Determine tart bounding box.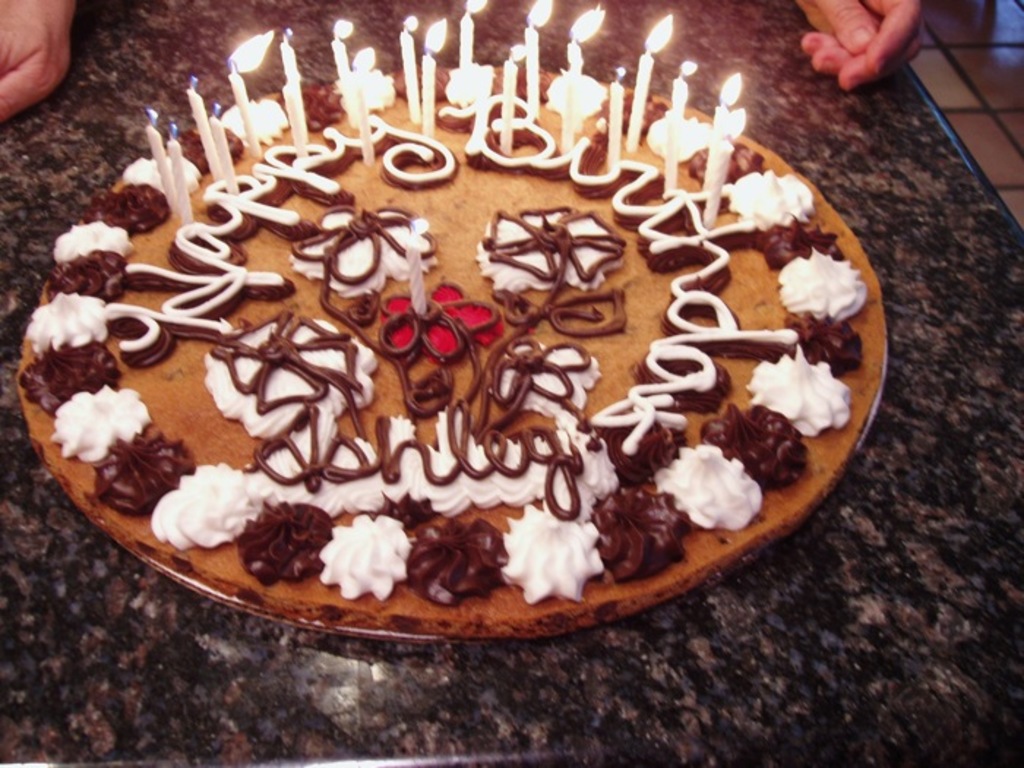
Determined: [10,0,891,650].
